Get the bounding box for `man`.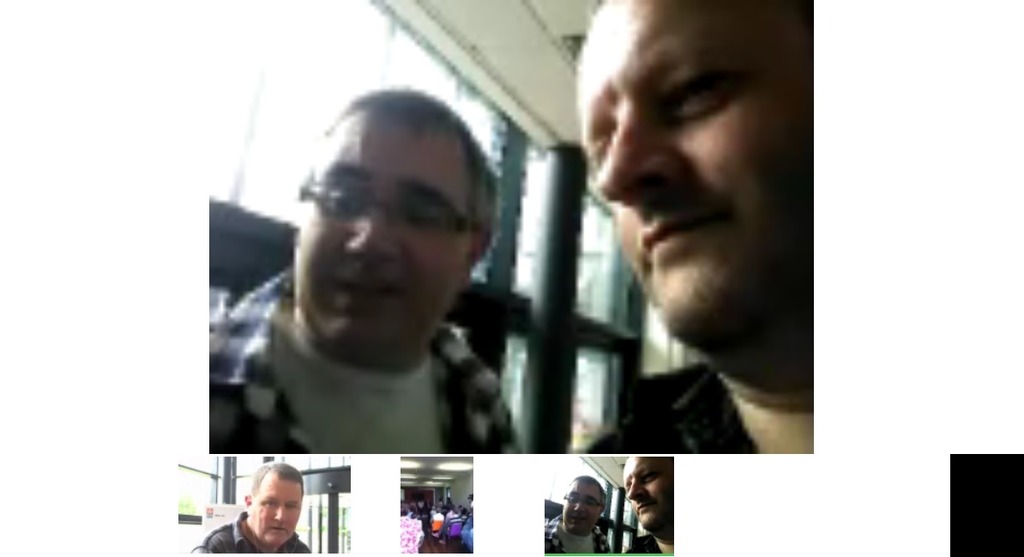
<region>189, 461, 318, 555</region>.
